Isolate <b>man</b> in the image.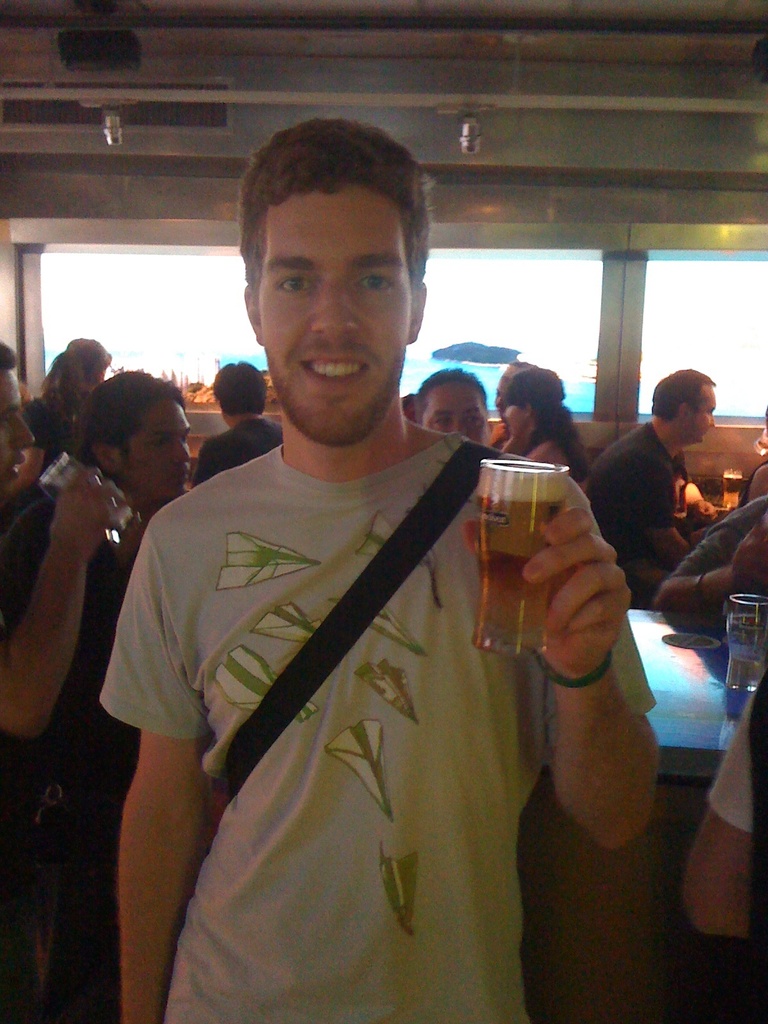
Isolated region: 0 333 134 1023.
